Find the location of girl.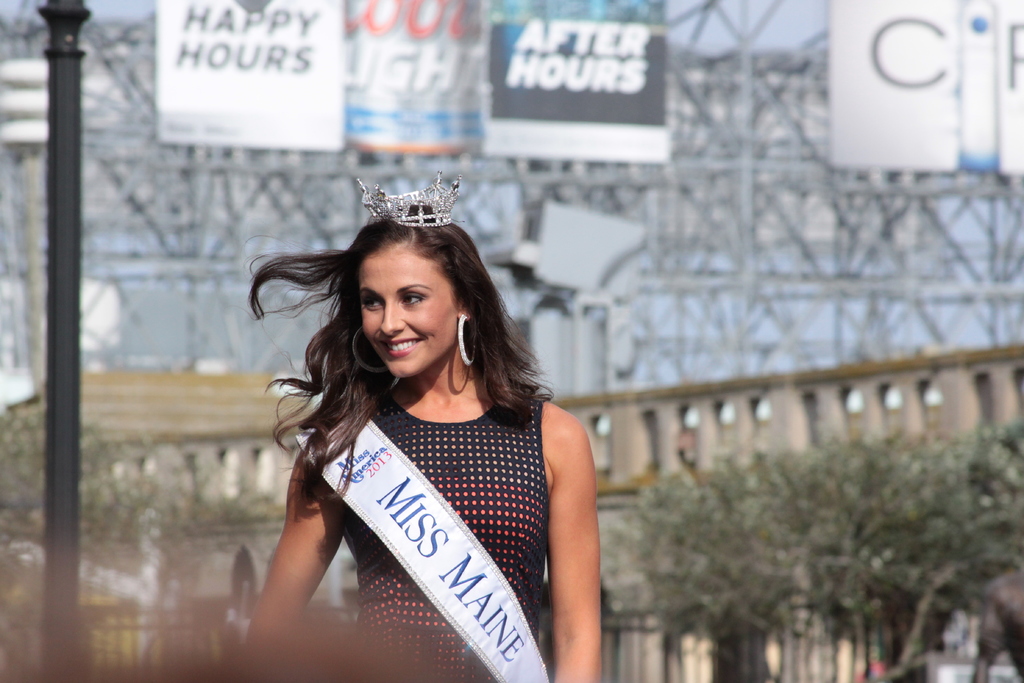
Location: [left=236, top=203, right=600, bottom=682].
